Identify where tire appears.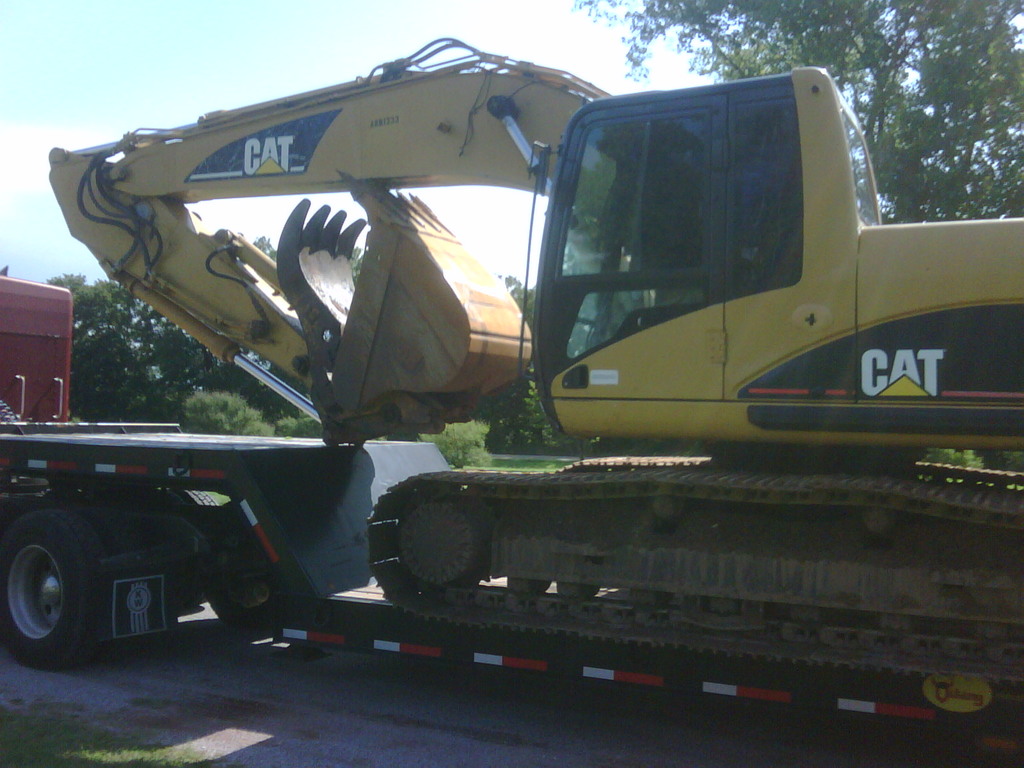
Appears at box=[211, 582, 289, 627].
